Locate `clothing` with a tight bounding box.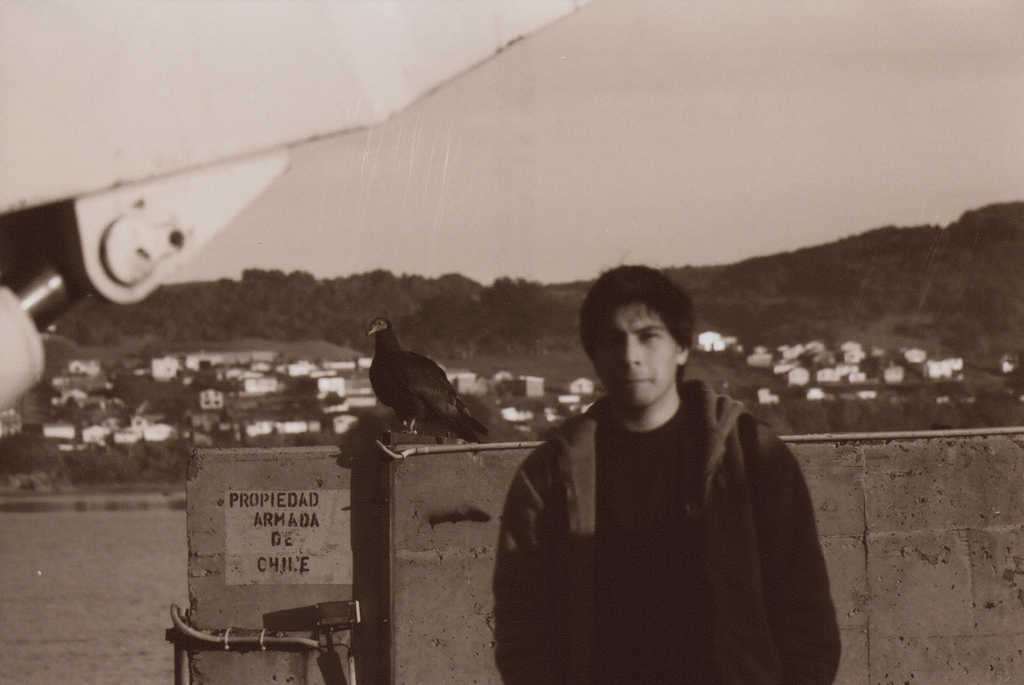
502/327/833/679.
